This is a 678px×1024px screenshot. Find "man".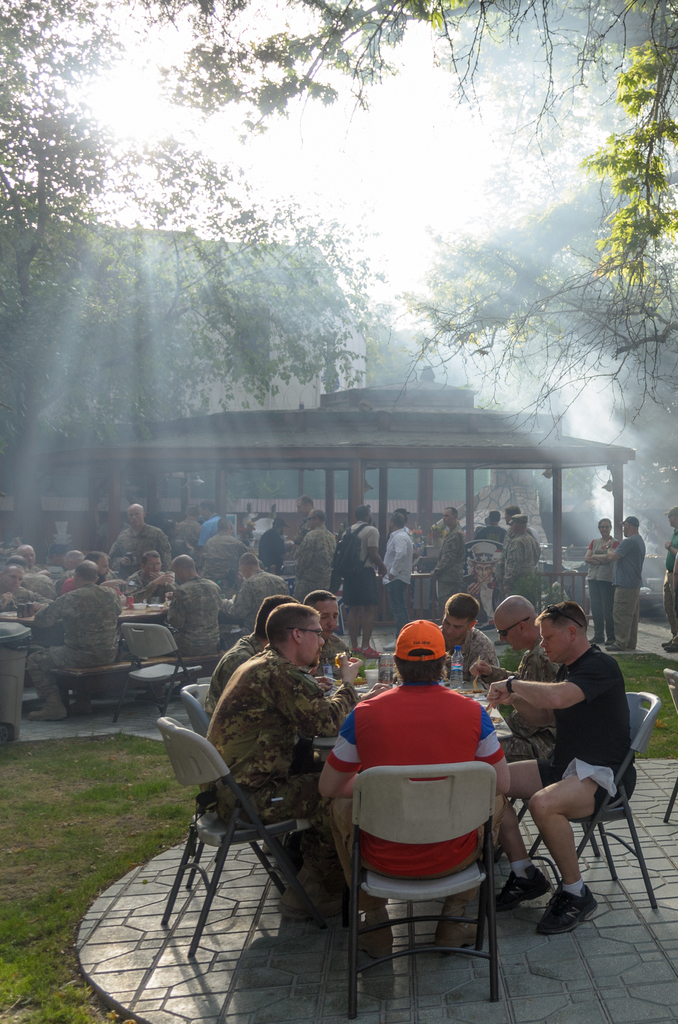
Bounding box: (left=494, top=599, right=635, bottom=934).
